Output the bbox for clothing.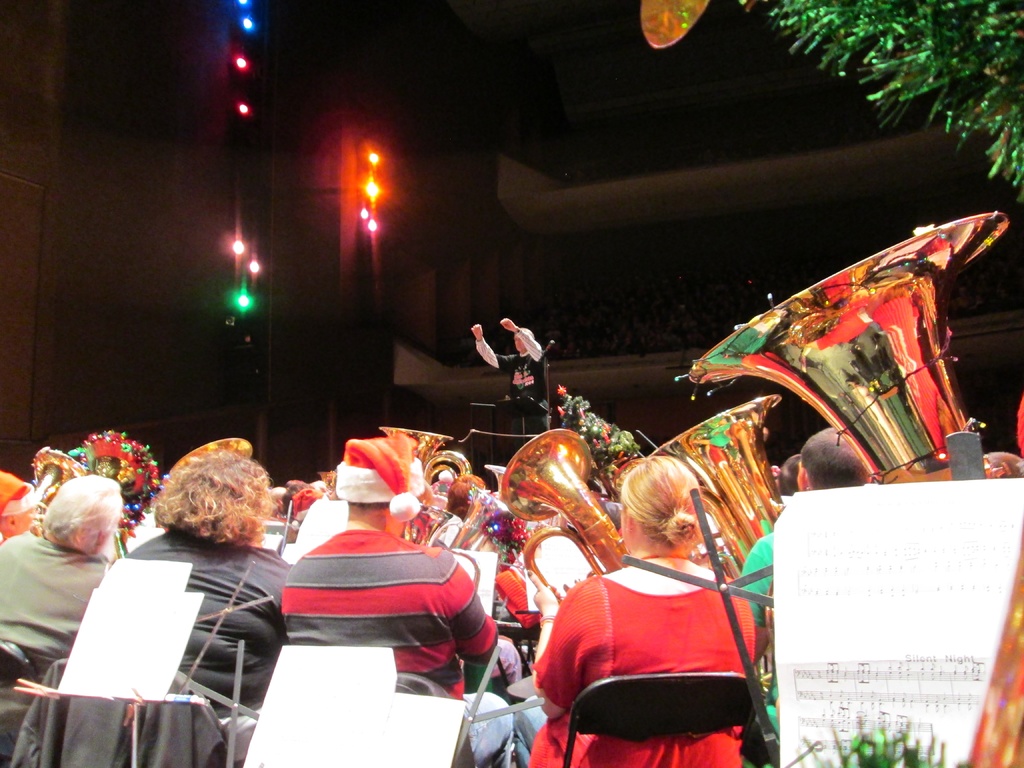
select_region(277, 523, 518, 762).
